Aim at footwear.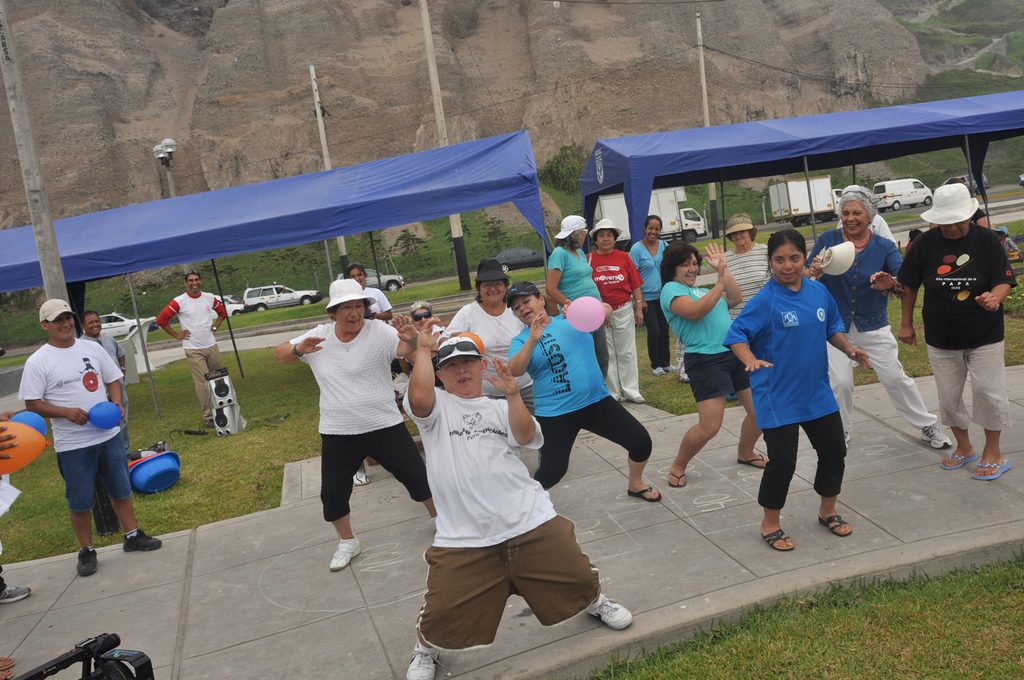
Aimed at bbox(0, 584, 30, 605).
